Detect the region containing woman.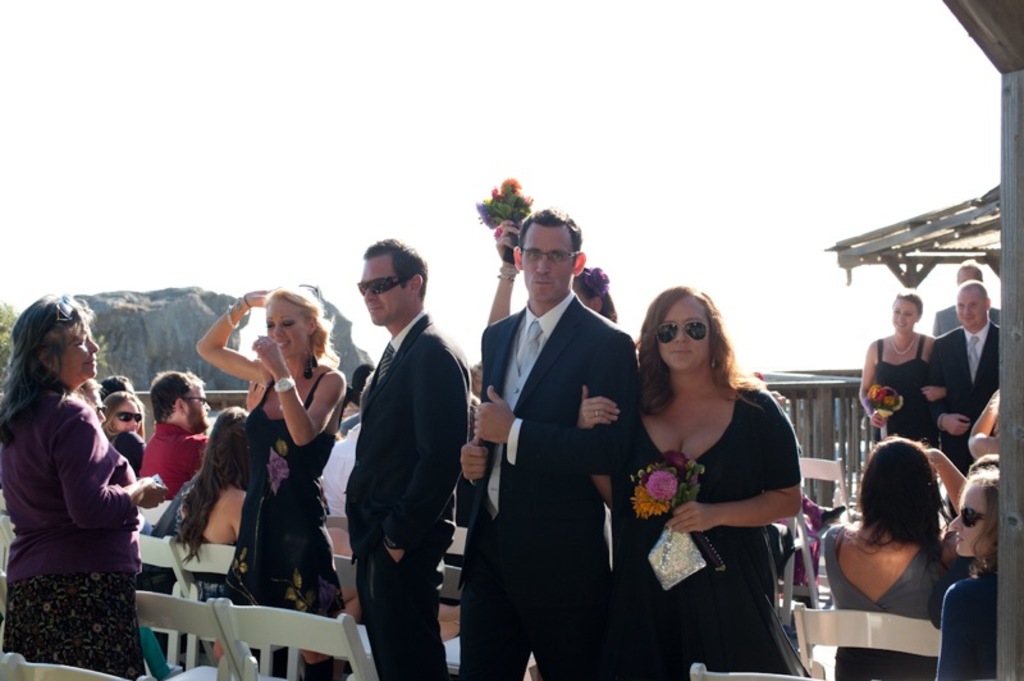
859/283/945/439.
